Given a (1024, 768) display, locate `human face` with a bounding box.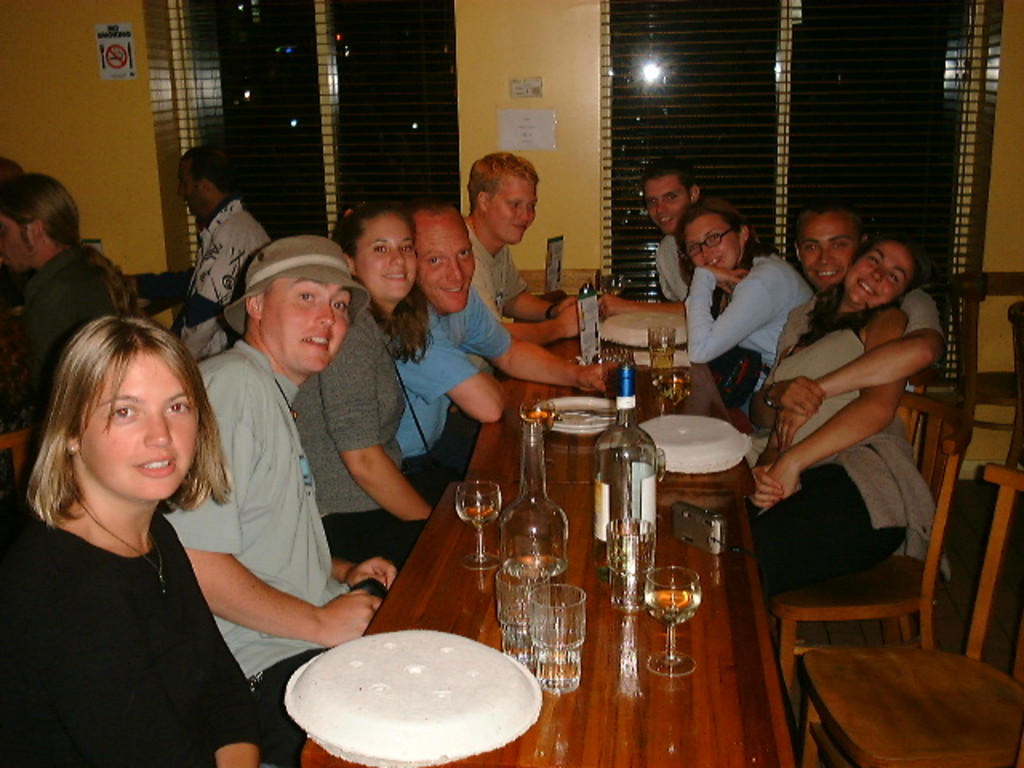
Located: (179,160,198,216).
